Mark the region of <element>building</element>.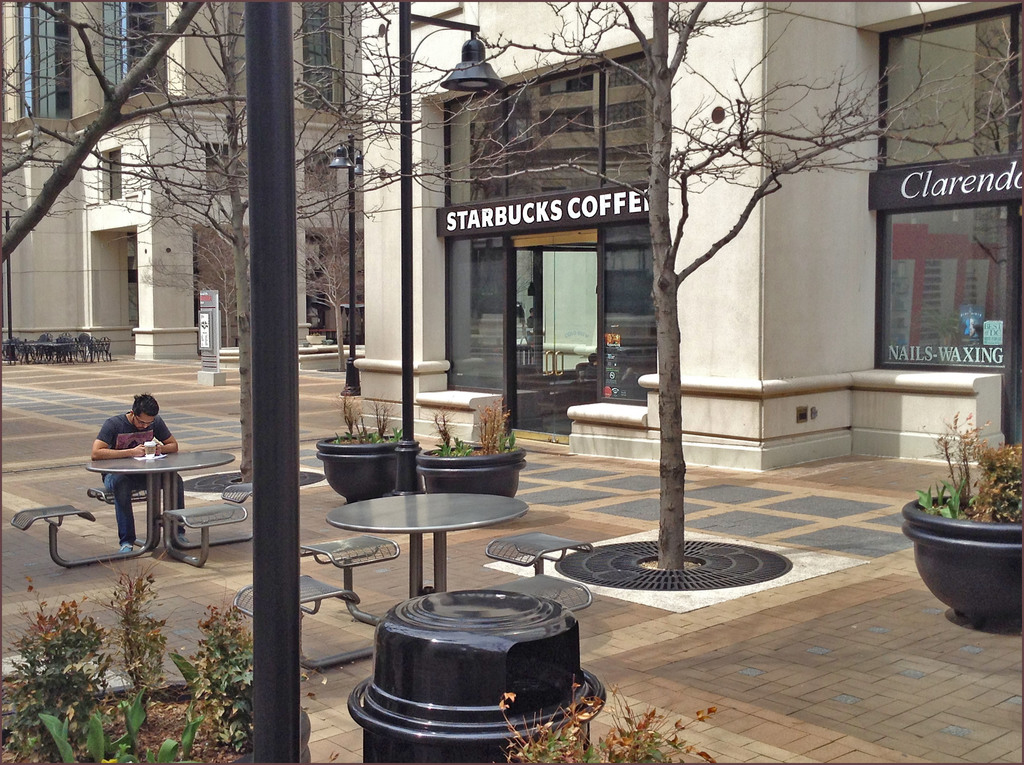
Region: {"x1": 0, "y1": 0, "x2": 374, "y2": 369}.
